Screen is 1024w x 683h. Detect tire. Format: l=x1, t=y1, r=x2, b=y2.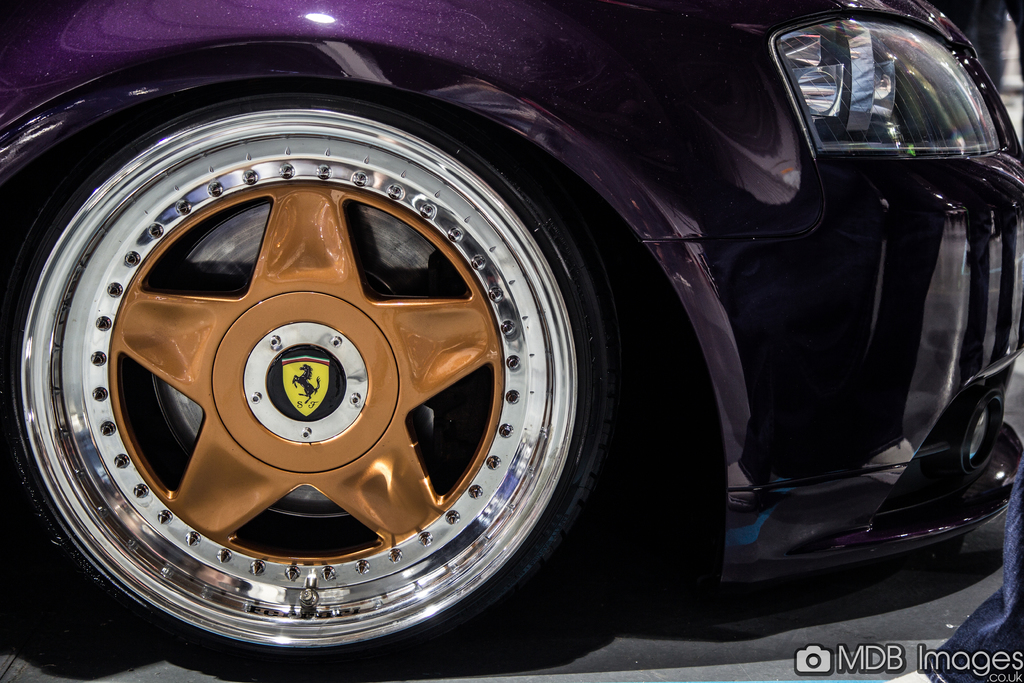
l=0, t=85, r=684, b=682.
